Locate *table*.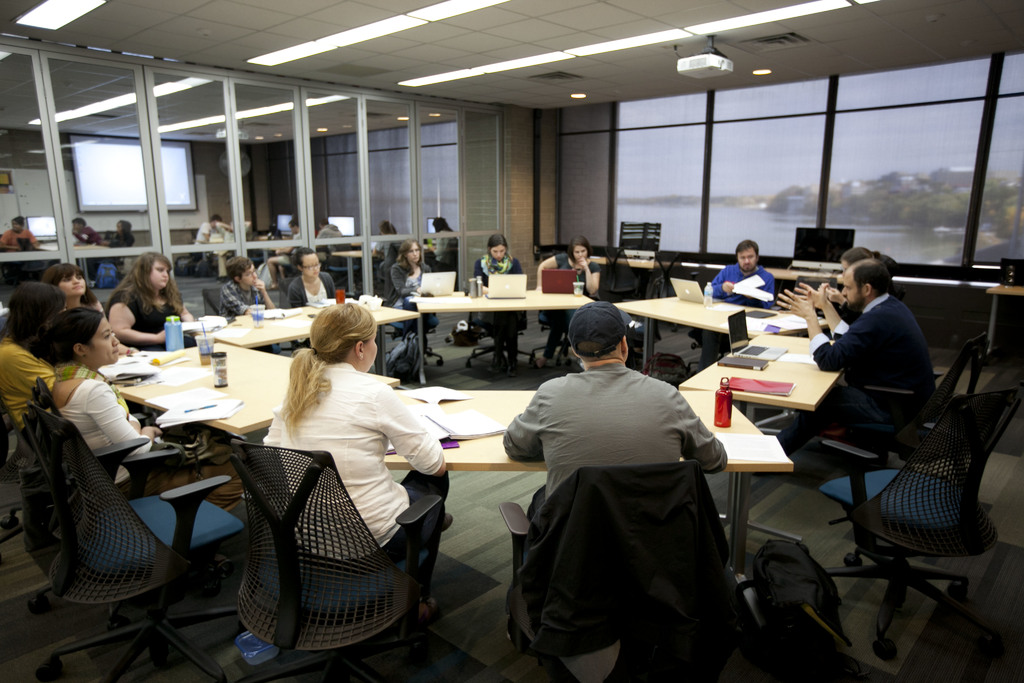
Bounding box: <region>110, 334, 312, 445</region>.
